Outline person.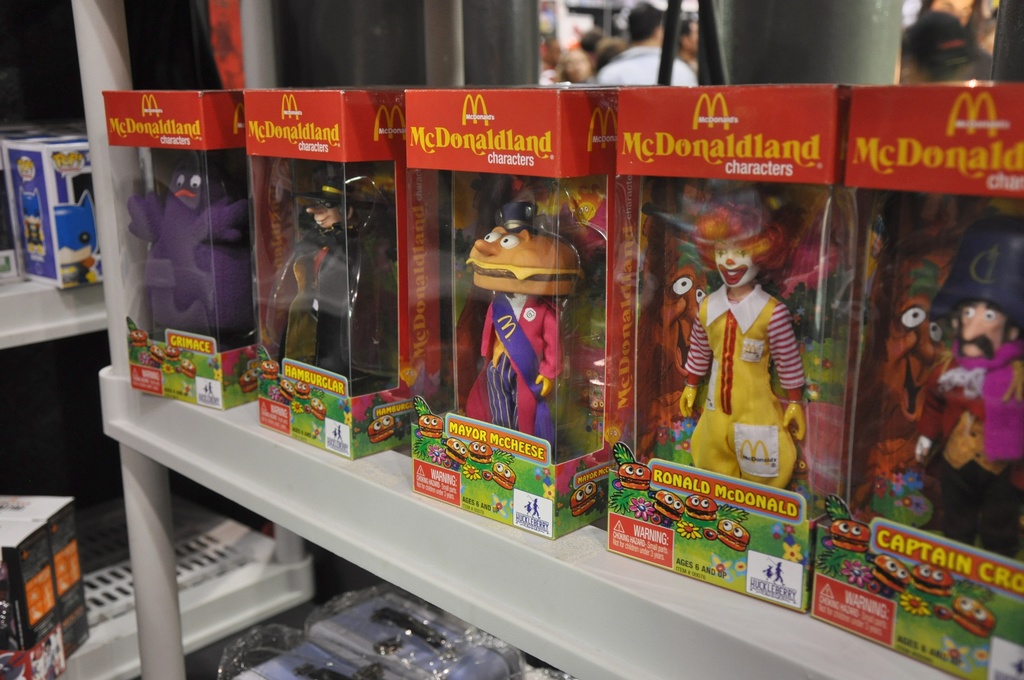
Outline: {"left": 461, "top": 200, "right": 580, "bottom": 445}.
